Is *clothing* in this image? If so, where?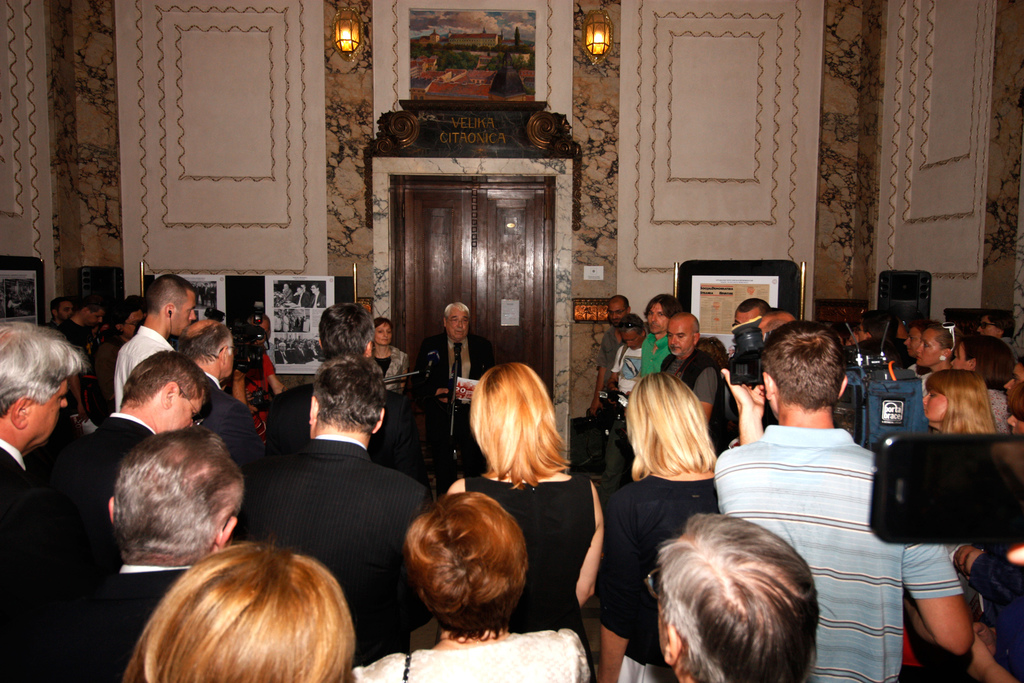
Yes, at <box>240,436,442,657</box>.
